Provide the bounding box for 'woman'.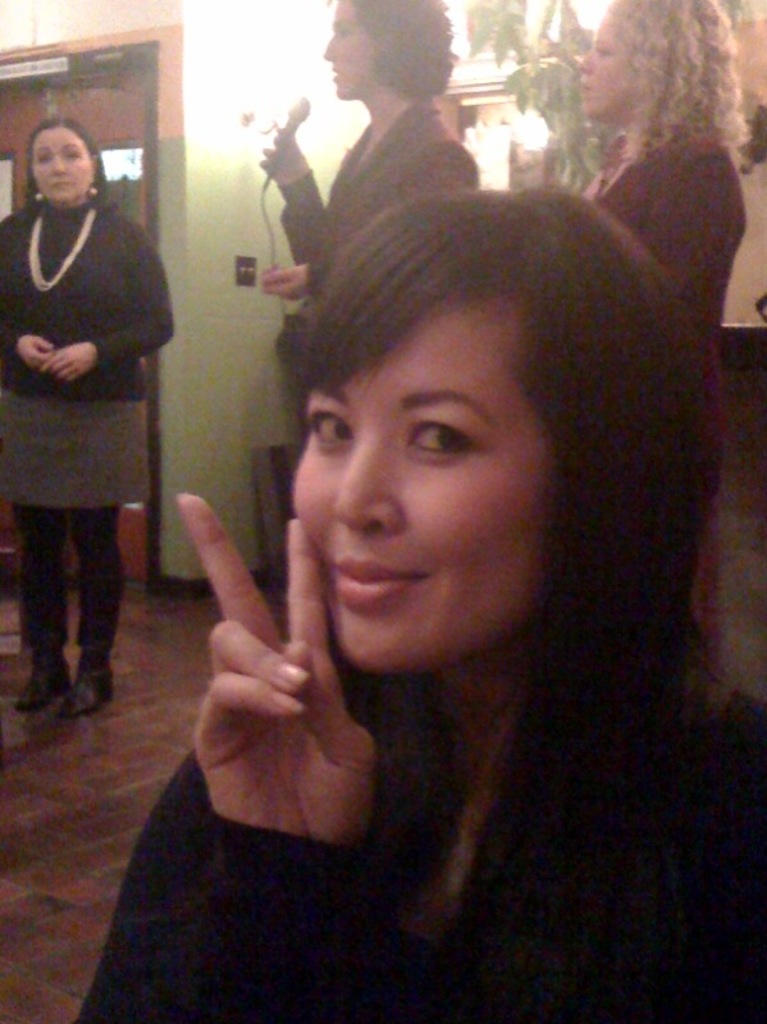
[left=0, top=116, right=181, bottom=726].
